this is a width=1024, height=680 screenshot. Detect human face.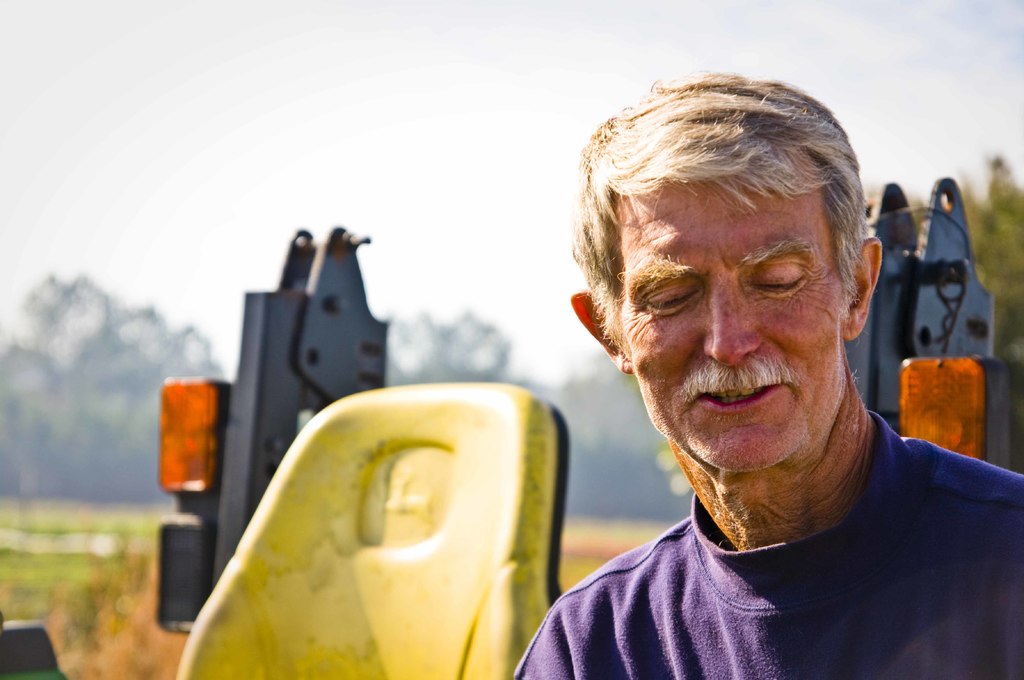
(629,177,839,467).
